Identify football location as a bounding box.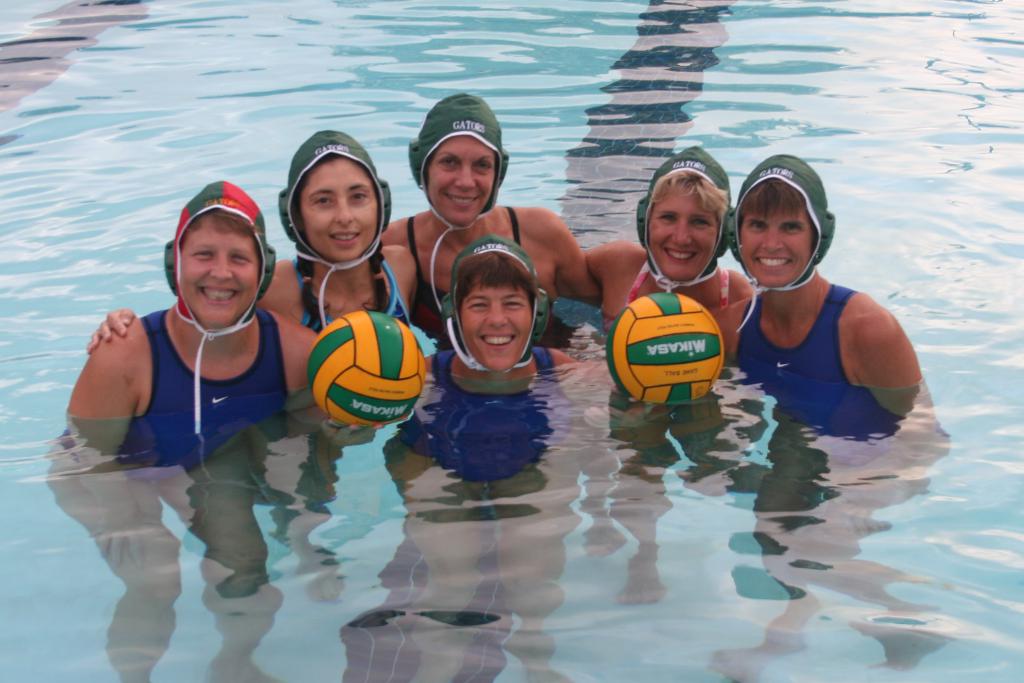
(left=610, top=289, right=730, bottom=404).
